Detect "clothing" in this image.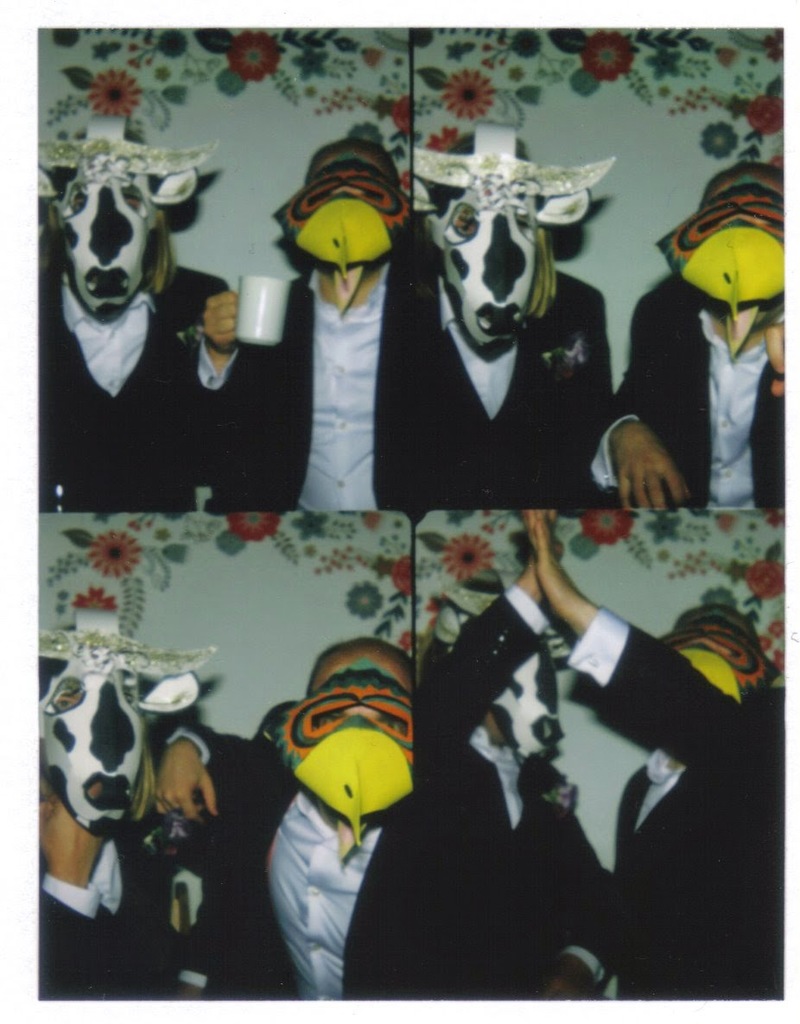
Detection: bbox(578, 281, 789, 502).
